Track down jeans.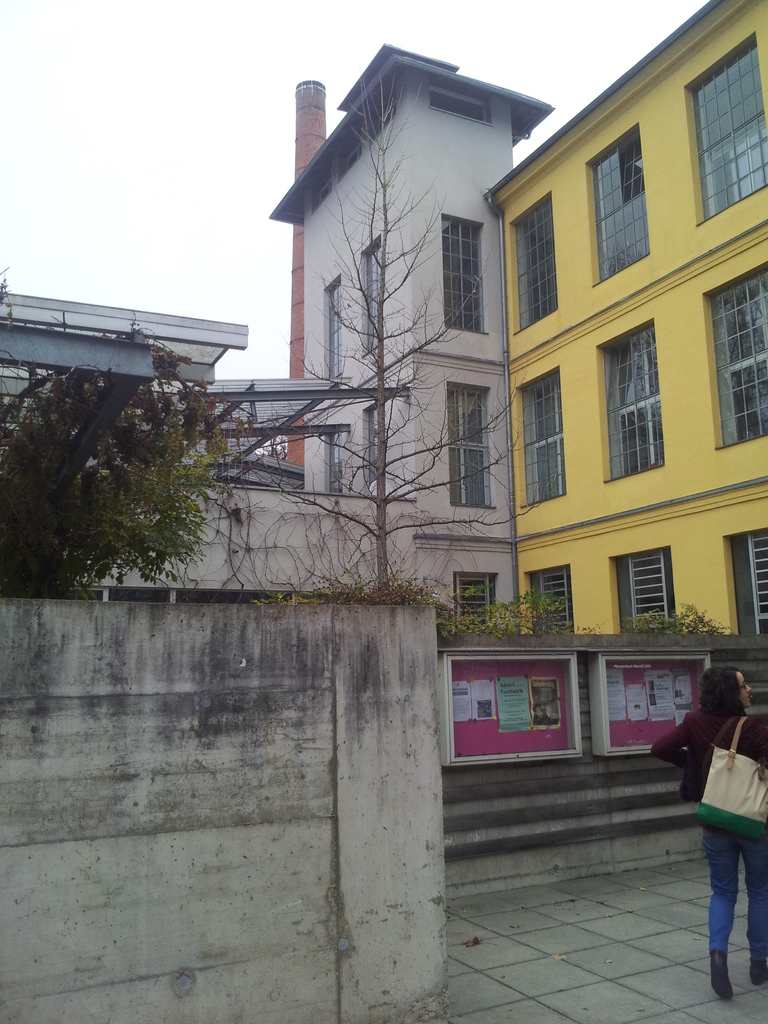
Tracked to (left=694, top=831, right=767, bottom=962).
